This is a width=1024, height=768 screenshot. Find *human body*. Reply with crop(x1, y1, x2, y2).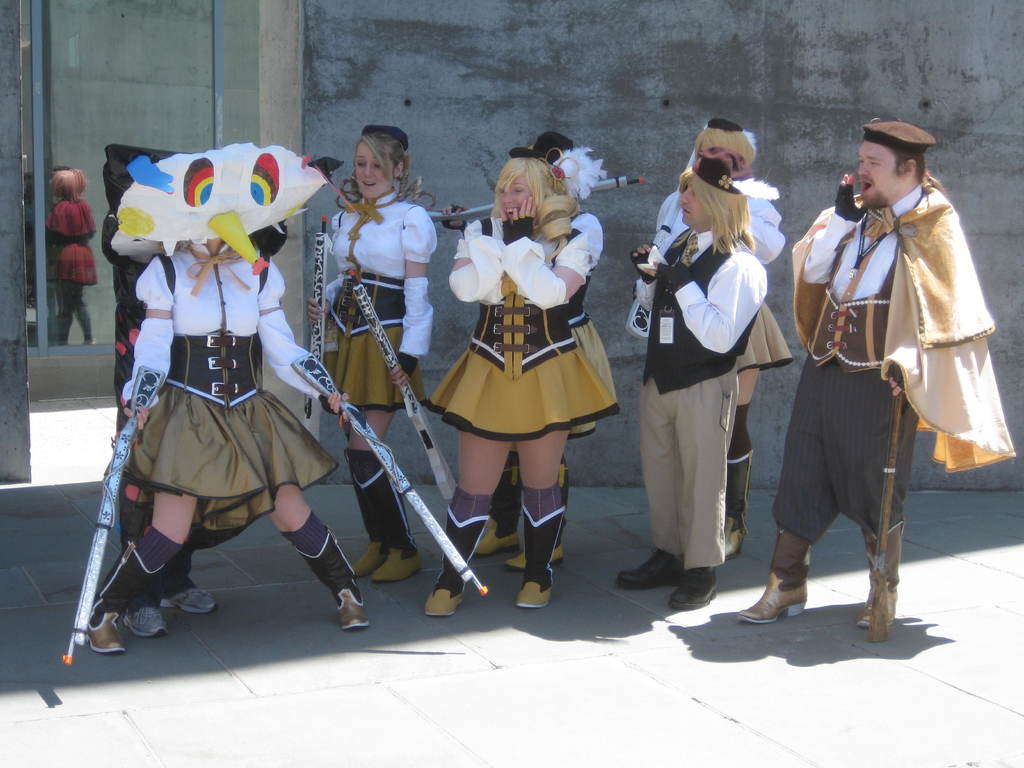
crop(41, 196, 102, 347).
